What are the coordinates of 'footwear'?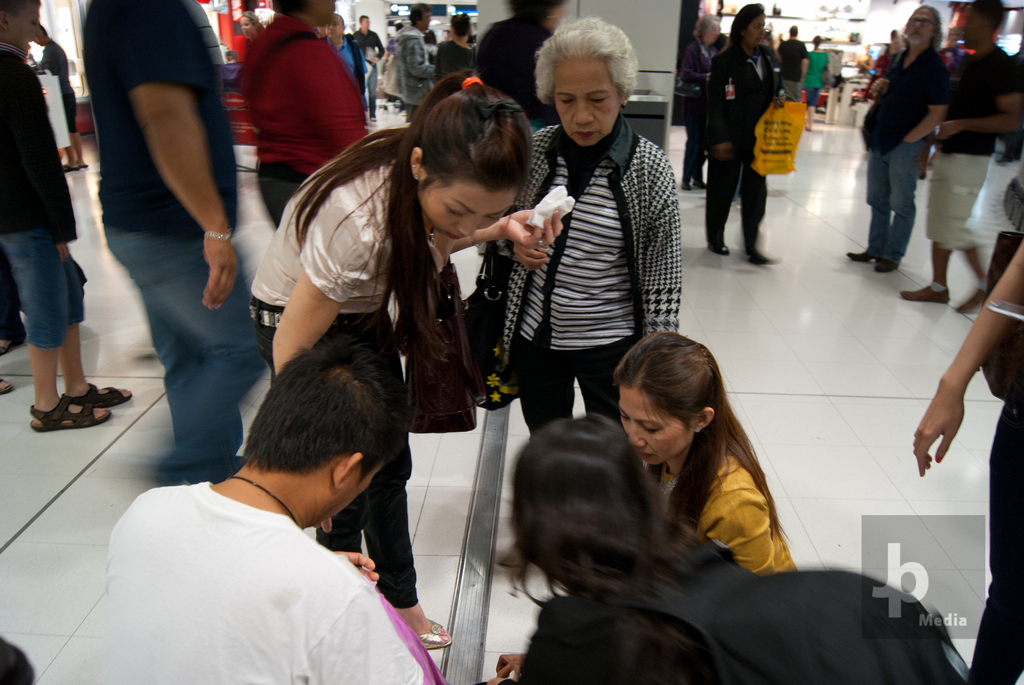
x1=64 y1=380 x2=134 y2=404.
